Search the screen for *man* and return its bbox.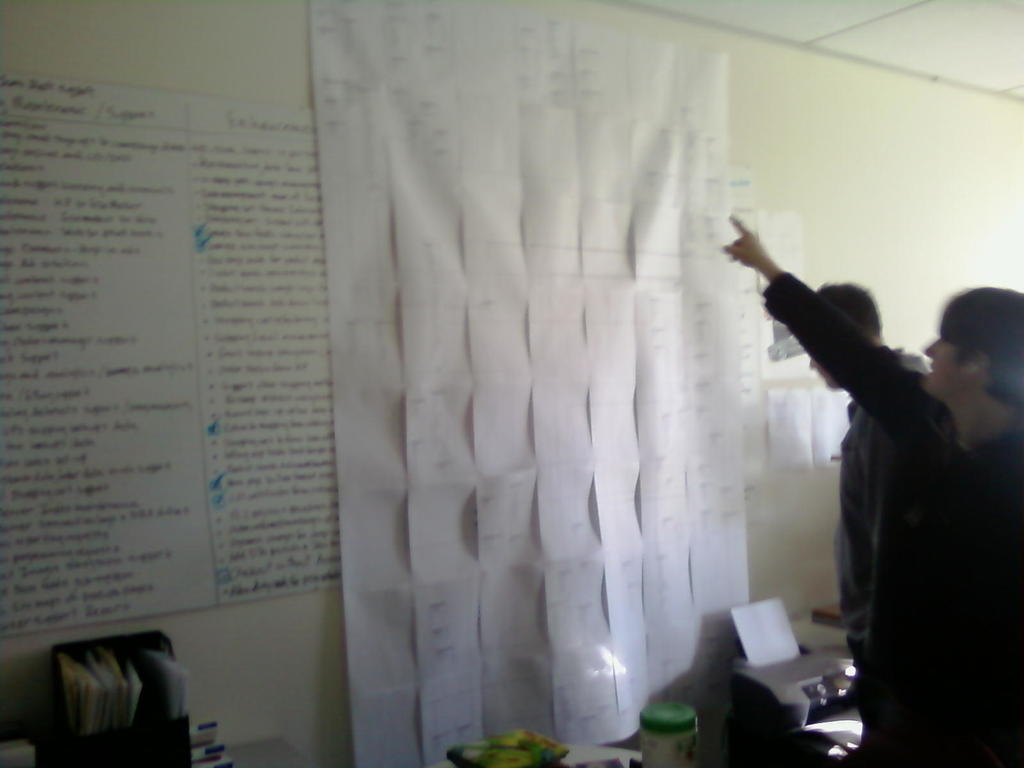
Found: l=803, t=278, r=929, b=712.
